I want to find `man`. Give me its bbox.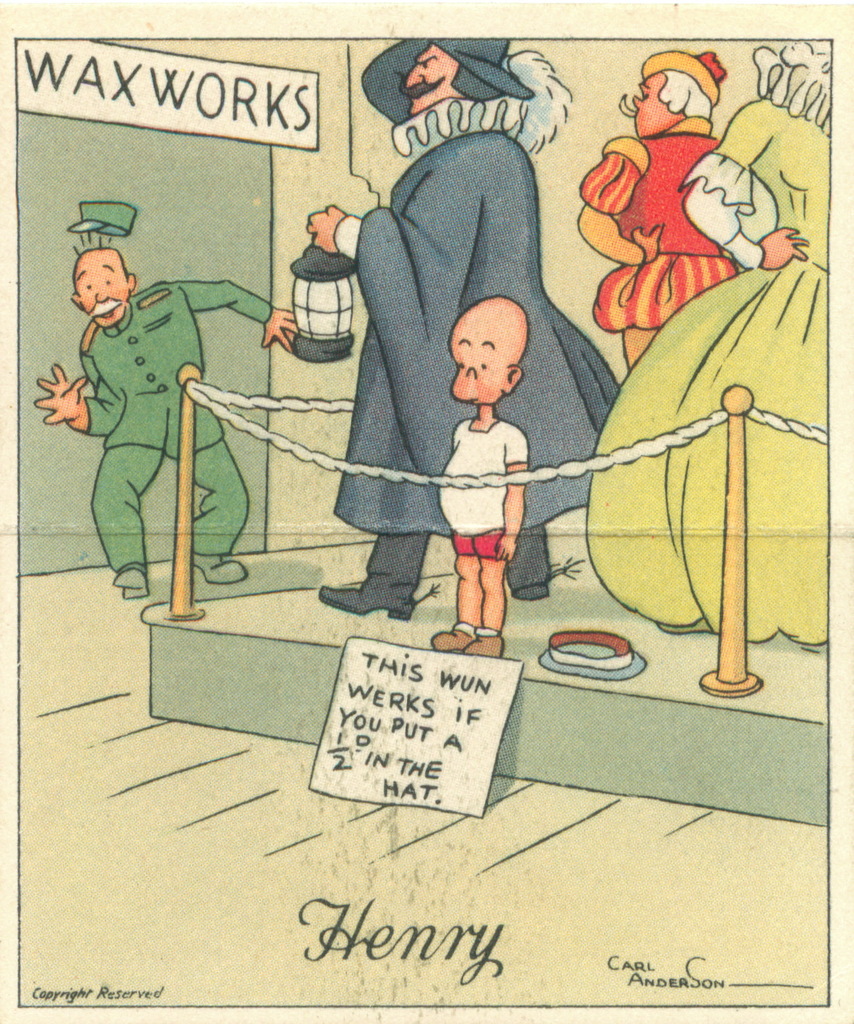
rect(305, 36, 620, 620).
